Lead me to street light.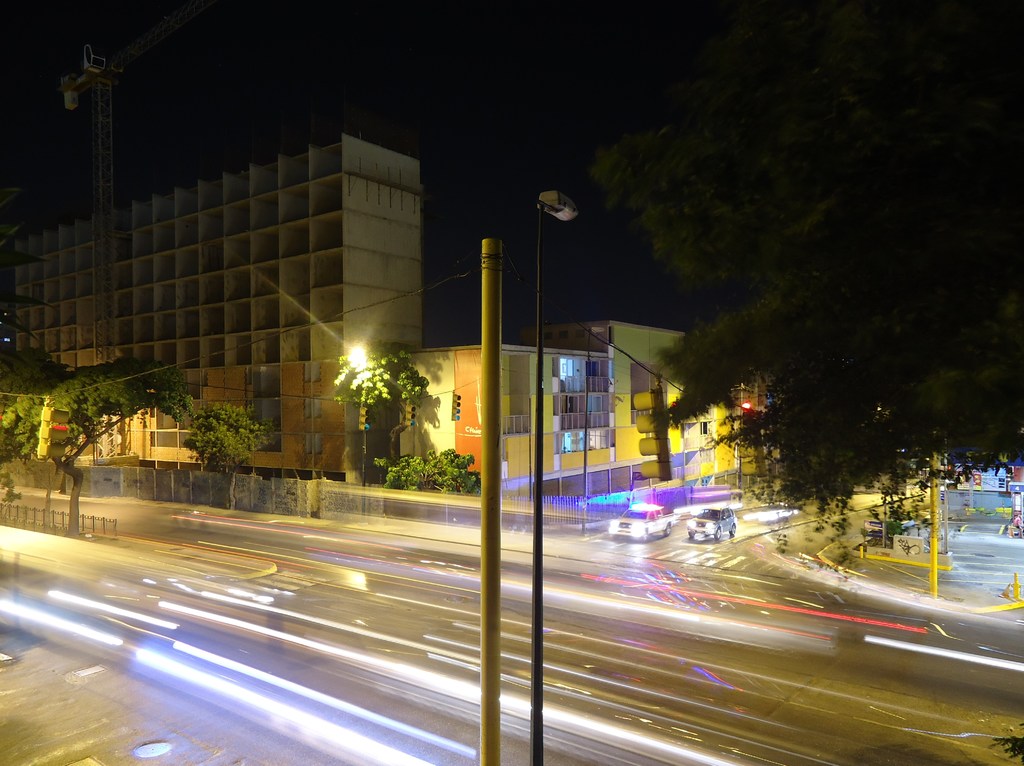
Lead to BBox(536, 193, 572, 765).
